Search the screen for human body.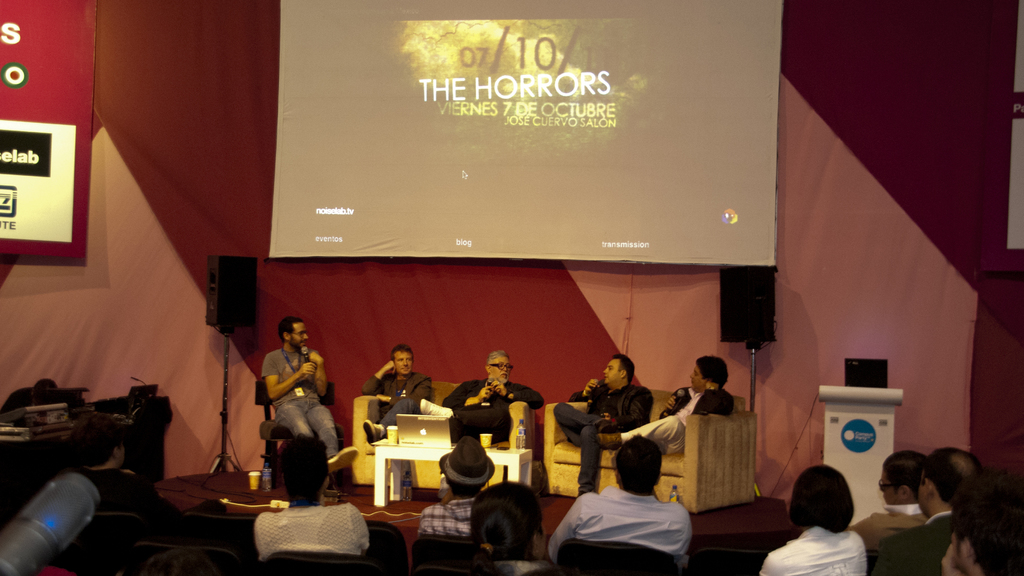
Found at detection(481, 555, 550, 575).
